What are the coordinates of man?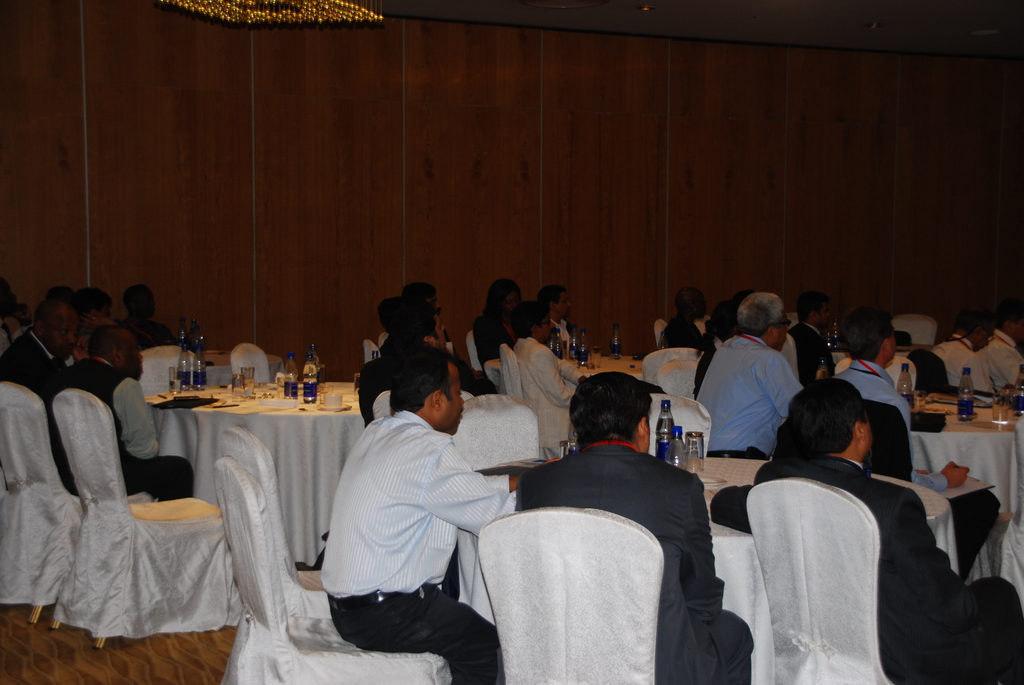
{"left": 378, "top": 300, "right": 499, "bottom": 396}.
